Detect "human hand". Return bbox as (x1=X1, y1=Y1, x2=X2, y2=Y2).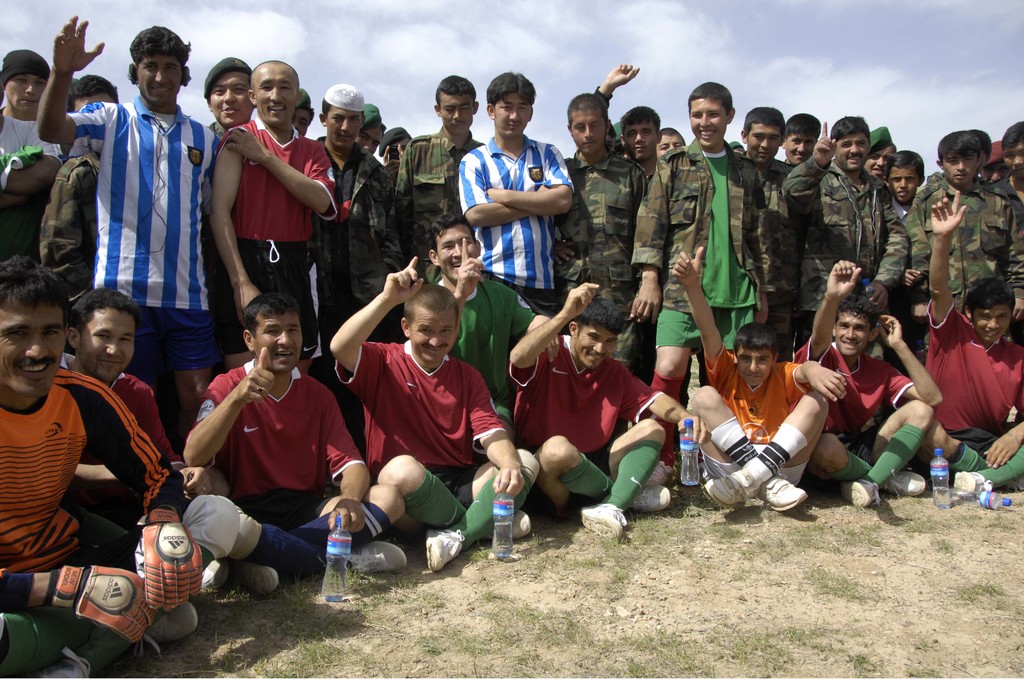
(x1=605, y1=61, x2=641, y2=88).
